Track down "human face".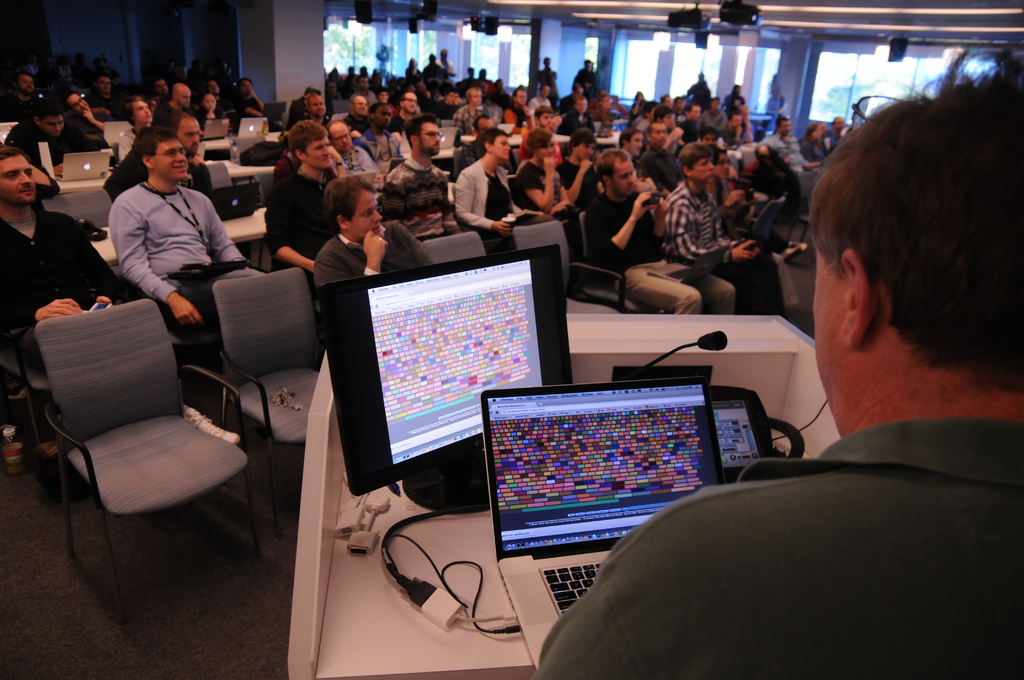
Tracked to <region>211, 81, 219, 92</region>.
